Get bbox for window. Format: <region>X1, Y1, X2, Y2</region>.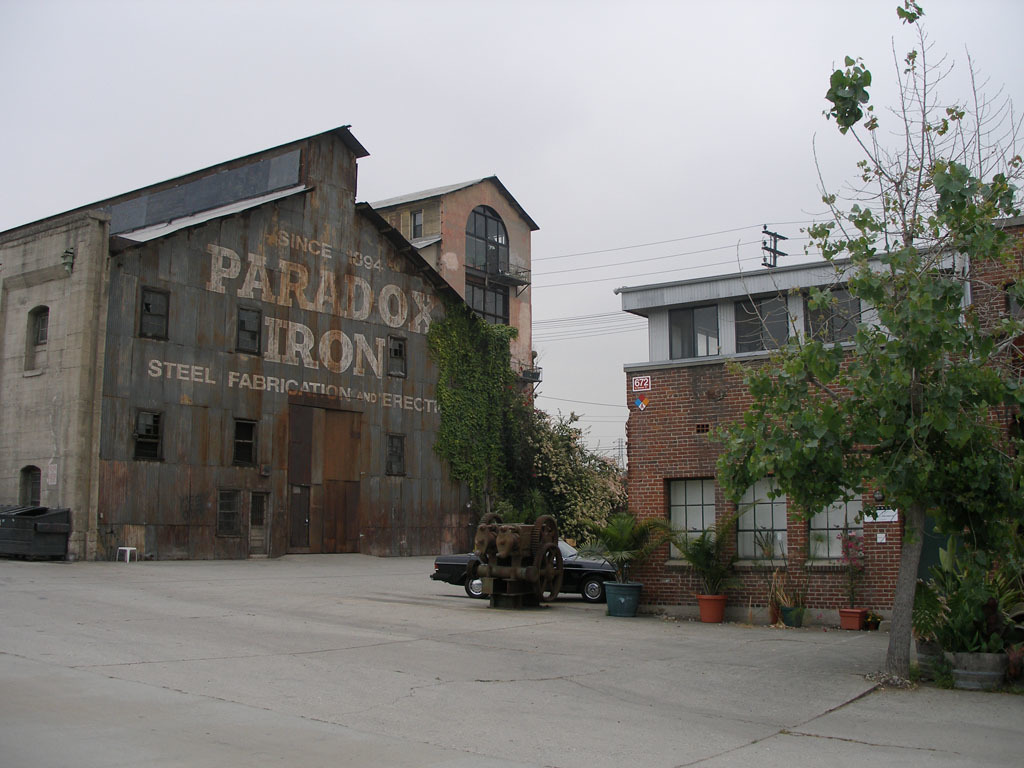
<region>804, 467, 865, 560</region>.
